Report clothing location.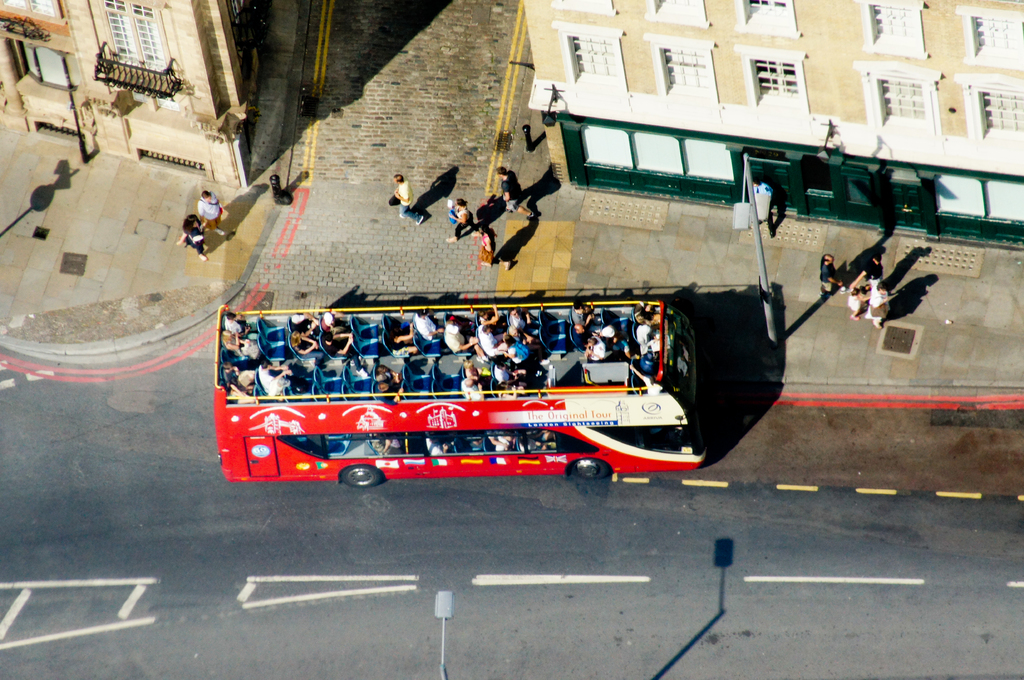
Report: <box>398,180,423,221</box>.
